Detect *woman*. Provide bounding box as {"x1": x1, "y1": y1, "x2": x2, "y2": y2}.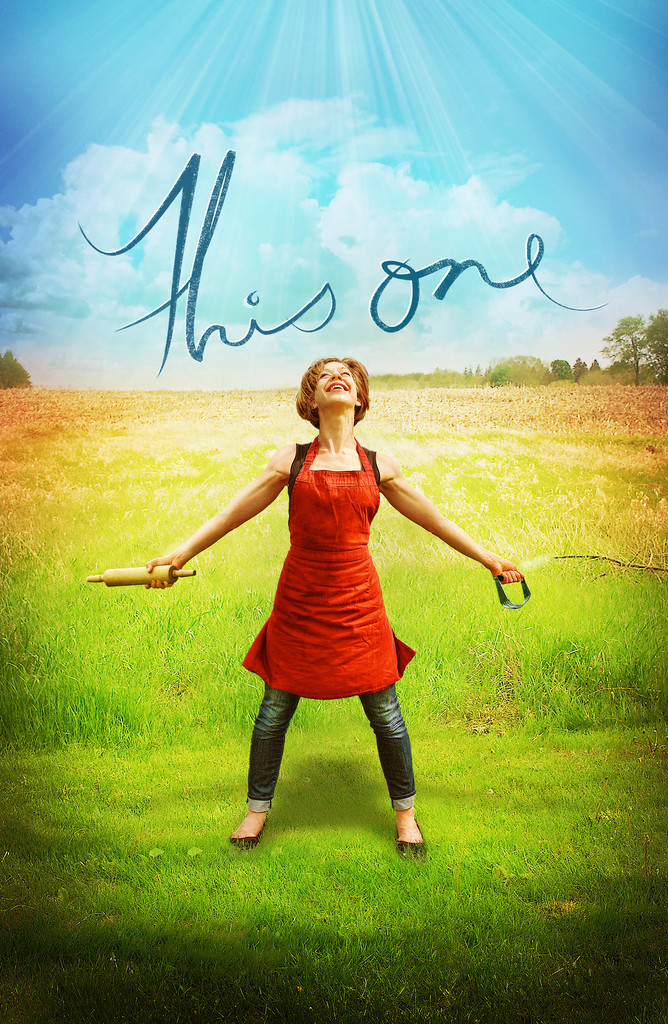
{"x1": 124, "y1": 351, "x2": 504, "y2": 835}.
